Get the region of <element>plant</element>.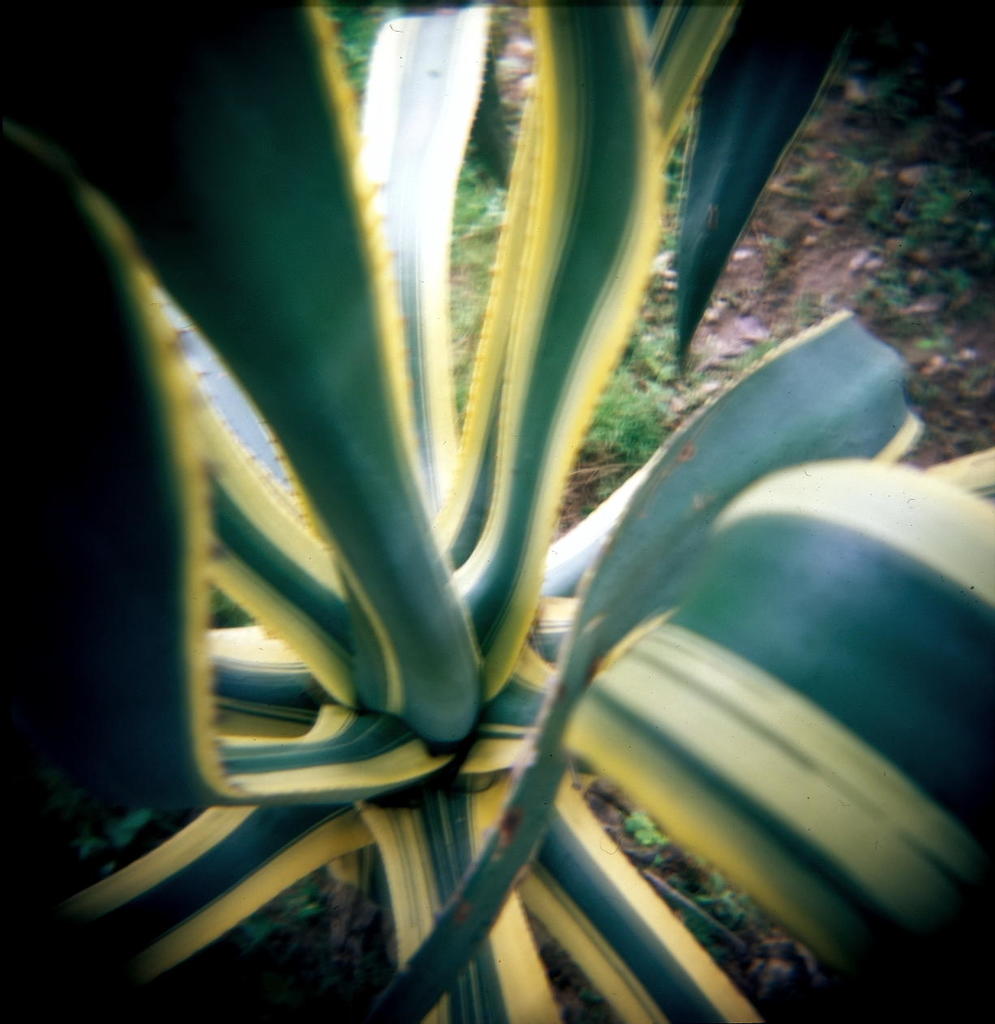
<region>0, 0, 994, 1023</region>.
